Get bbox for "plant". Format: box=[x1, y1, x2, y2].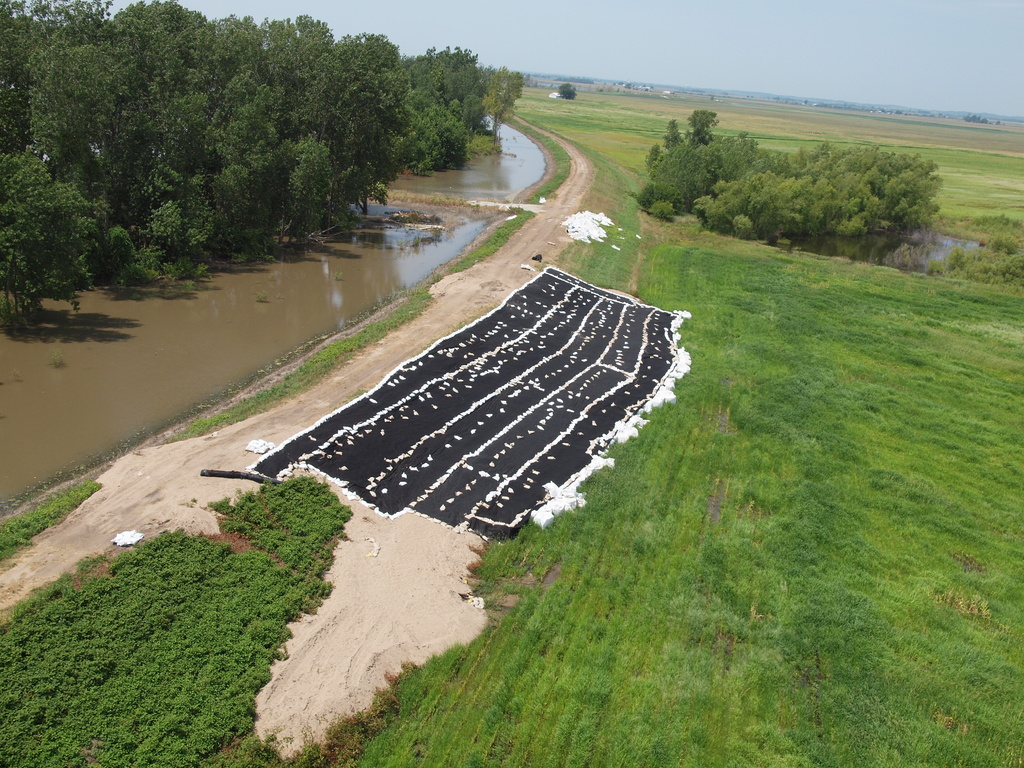
box=[499, 106, 578, 192].
